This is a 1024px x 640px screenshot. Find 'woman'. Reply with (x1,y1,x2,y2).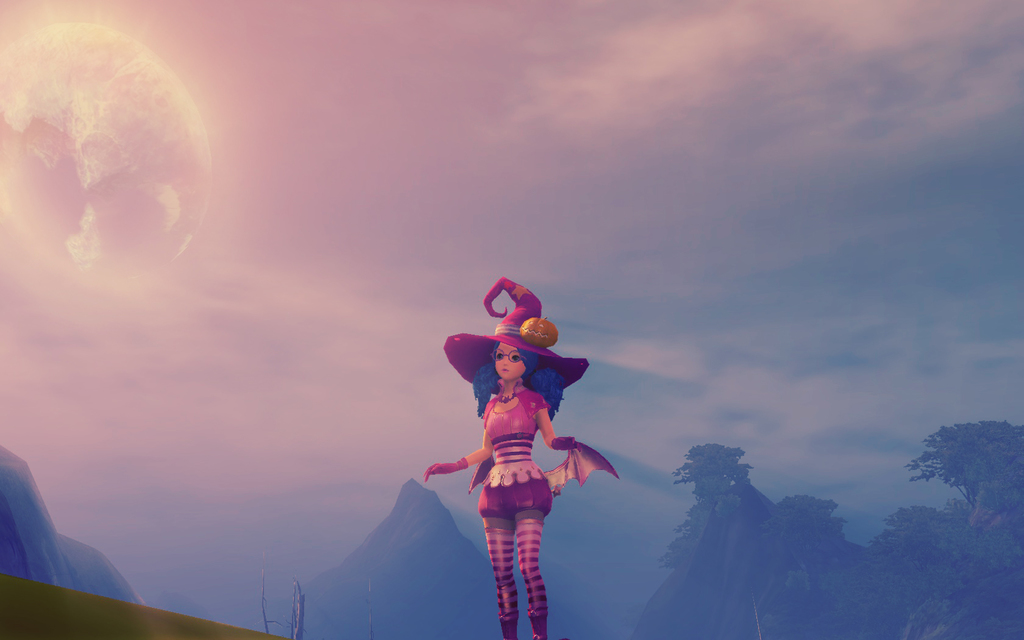
(429,291,612,616).
